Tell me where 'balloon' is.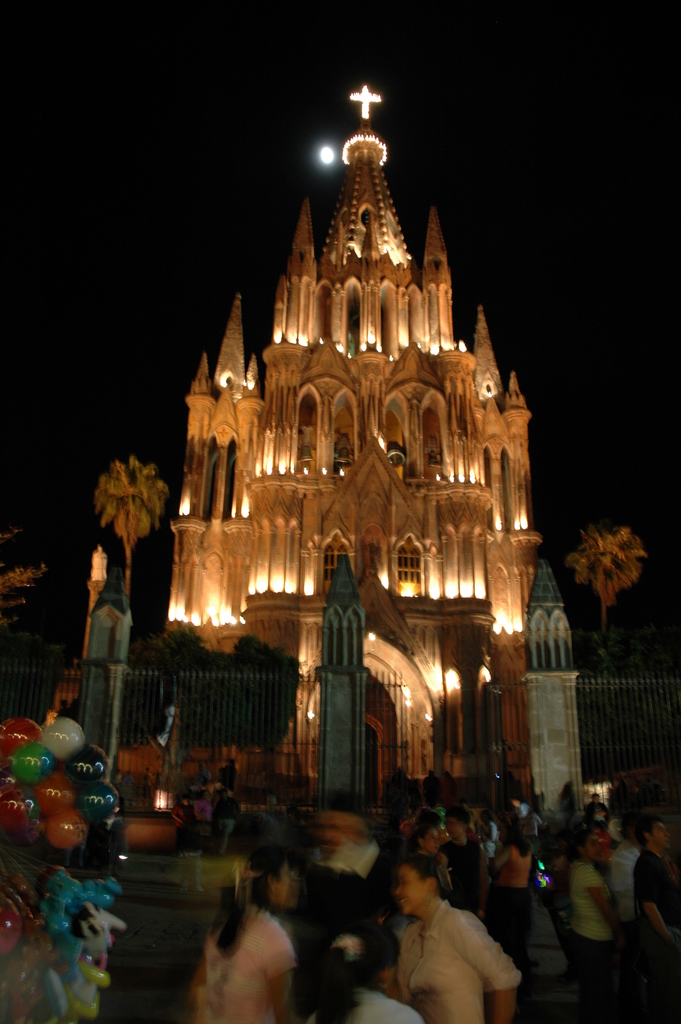
'balloon' is at select_region(0, 776, 7, 803).
